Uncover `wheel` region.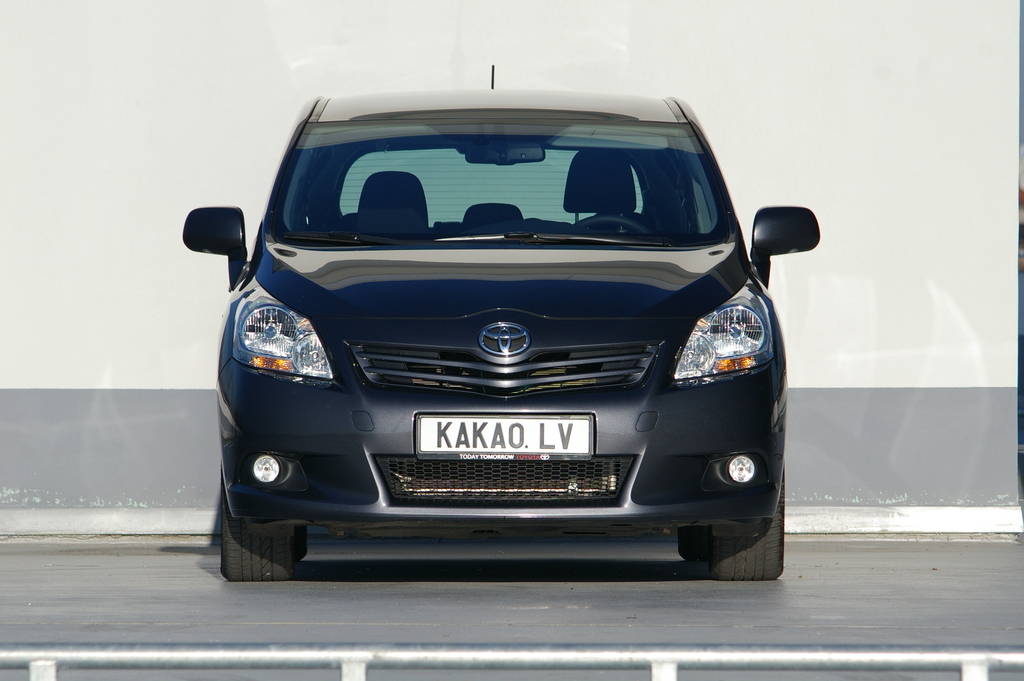
Uncovered: box(717, 463, 785, 582).
